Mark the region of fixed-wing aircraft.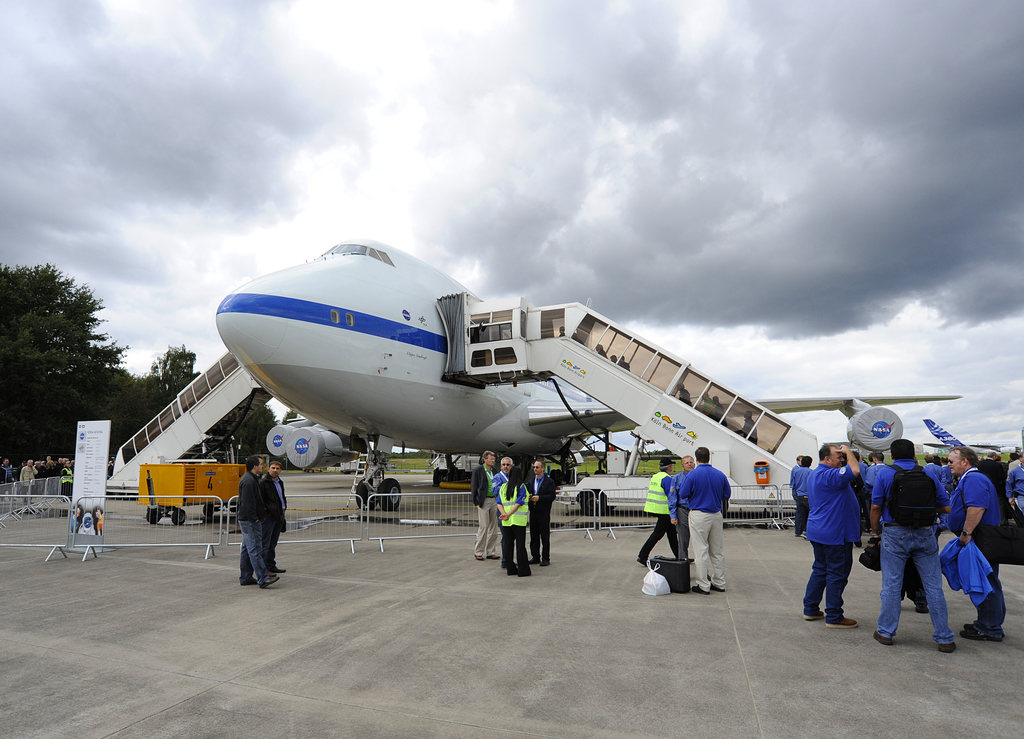
Region: {"left": 925, "top": 415, "right": 1023, "bottom": 456}.
